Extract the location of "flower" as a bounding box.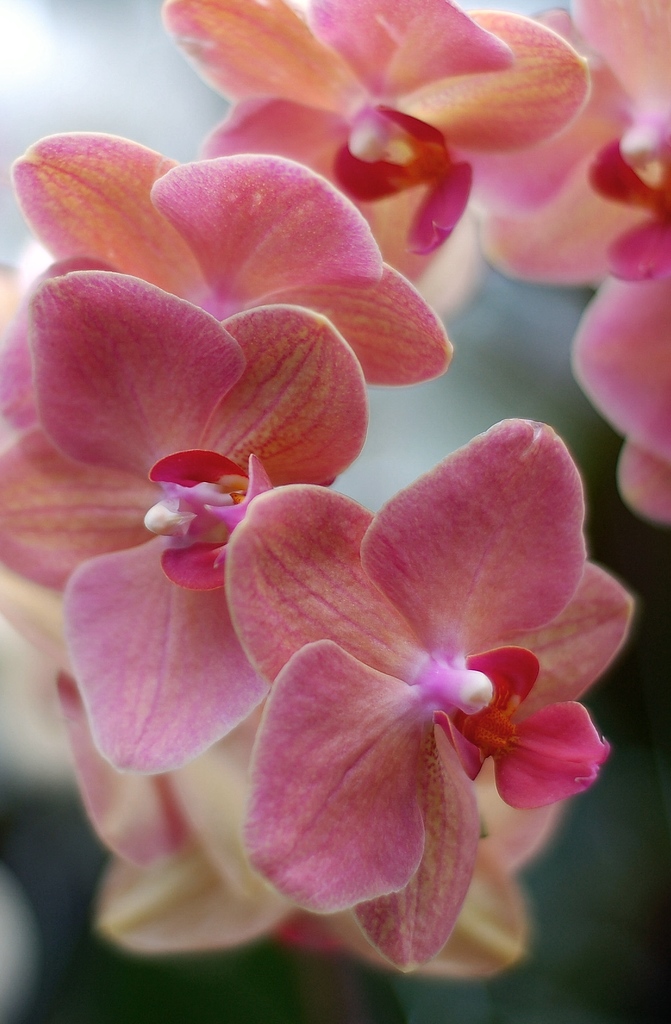
pyautogui.locateOnScreen(0, 128, 454, 860).
